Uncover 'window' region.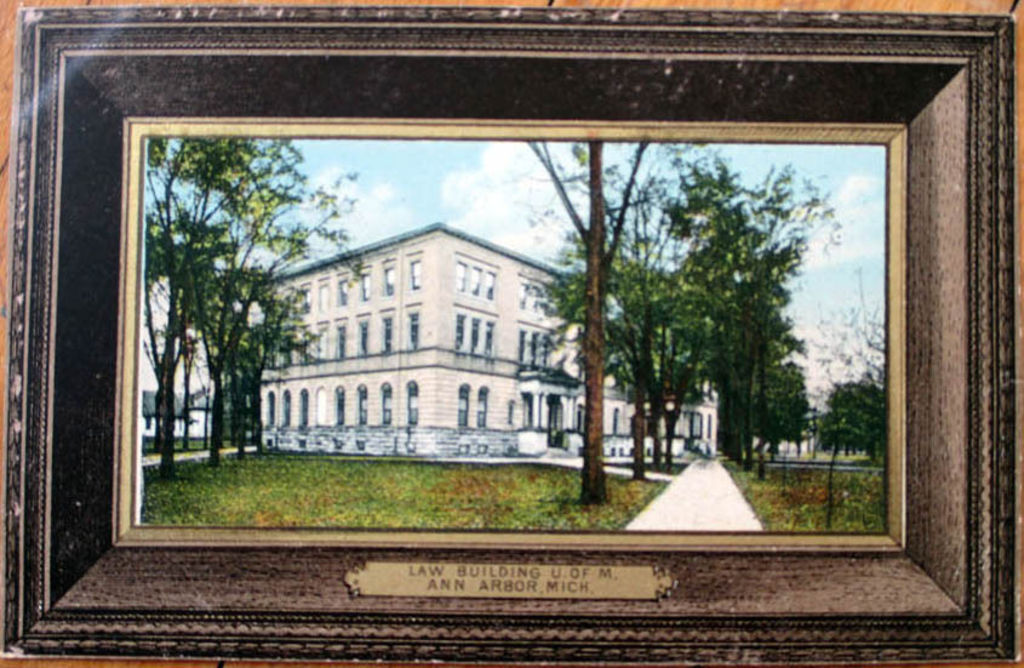
Uncovered: region(356, 379, 368, 419).
